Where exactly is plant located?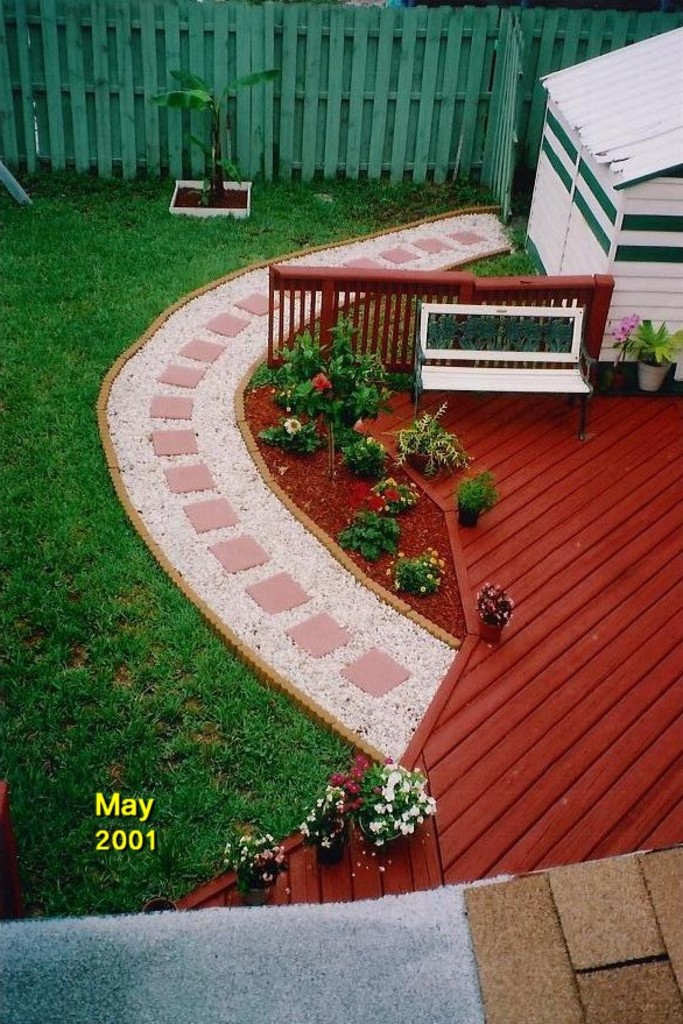
Its bounding box is l=268, t=327, r=314, b=397.
